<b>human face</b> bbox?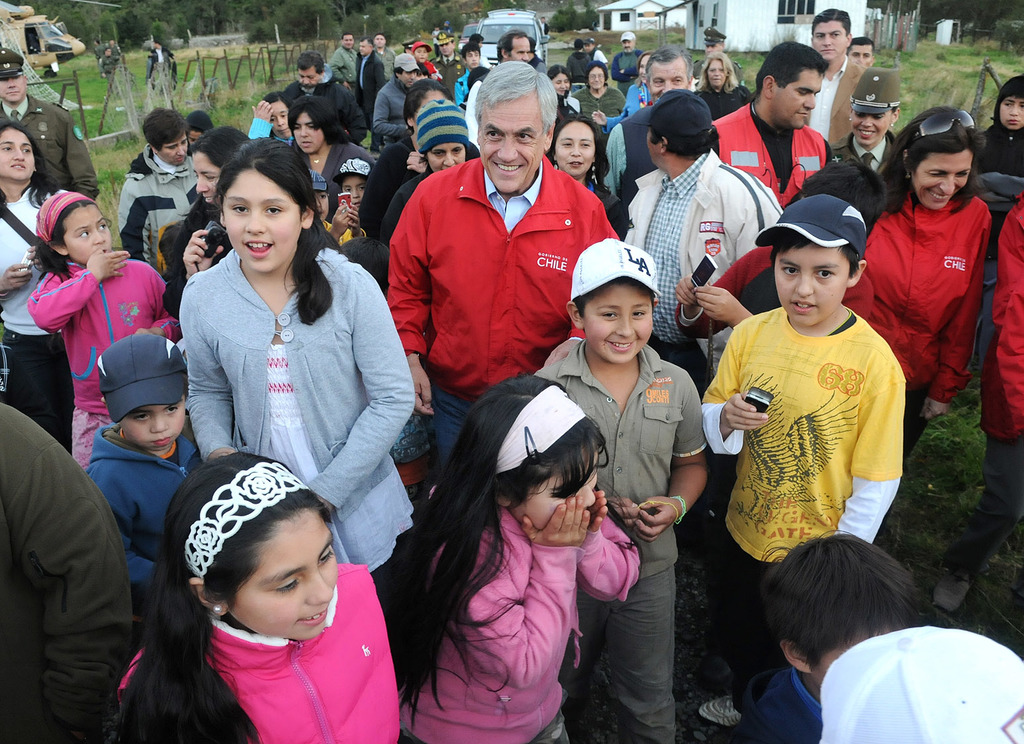
0:130:36:179
